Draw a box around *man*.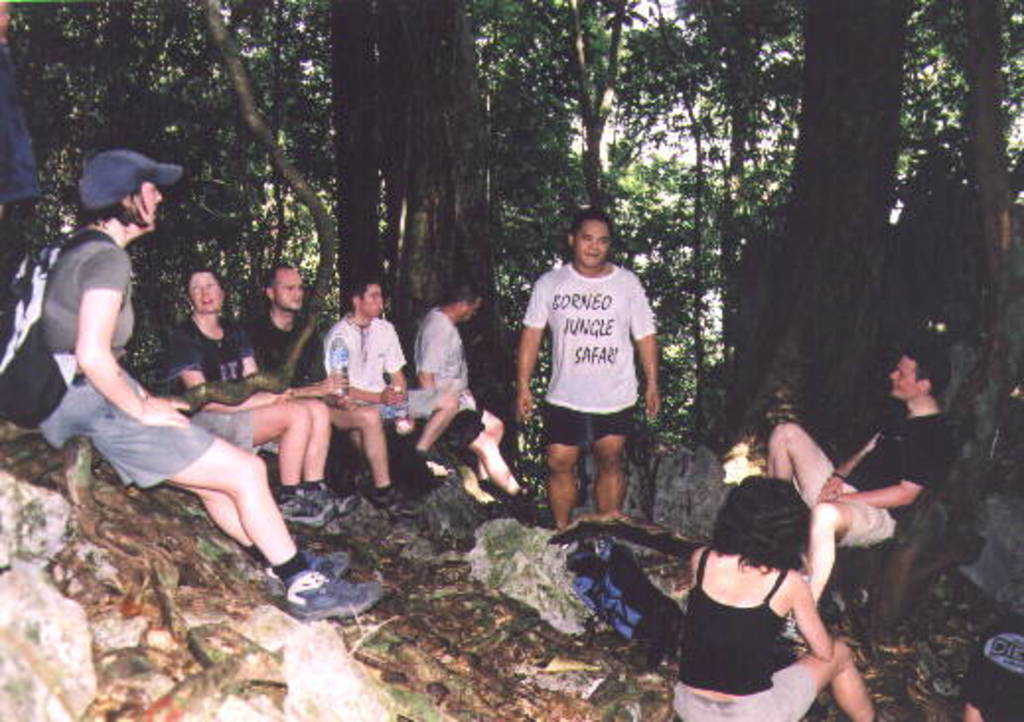
328/272/456/491.
